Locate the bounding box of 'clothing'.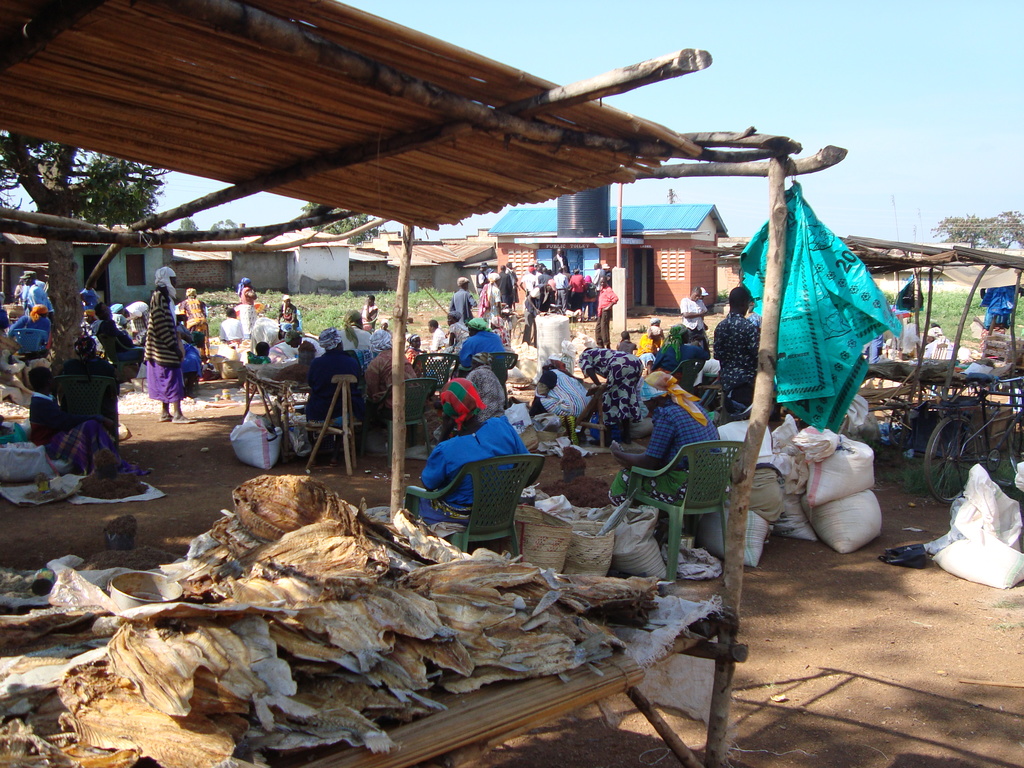
Bounding box: {"left": 8, "top": 311, "right": 49, "bottom": 349}.
